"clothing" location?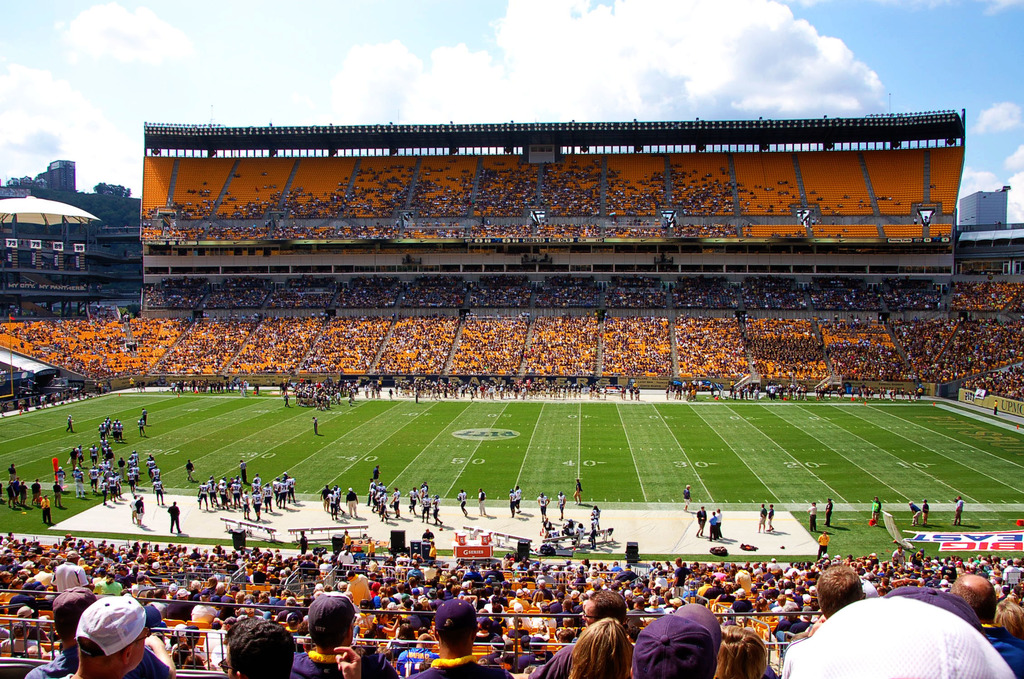
detection(166, 503, 184, 533)
